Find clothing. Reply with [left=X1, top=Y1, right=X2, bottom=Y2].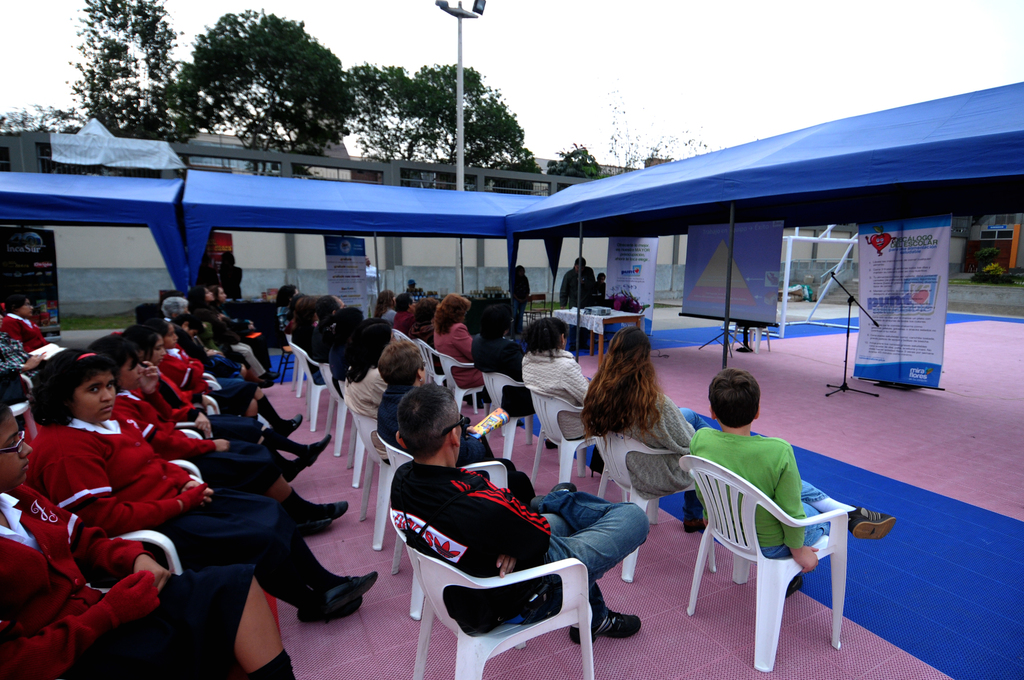
[left=409, top=323, right=445, bottom=376].
